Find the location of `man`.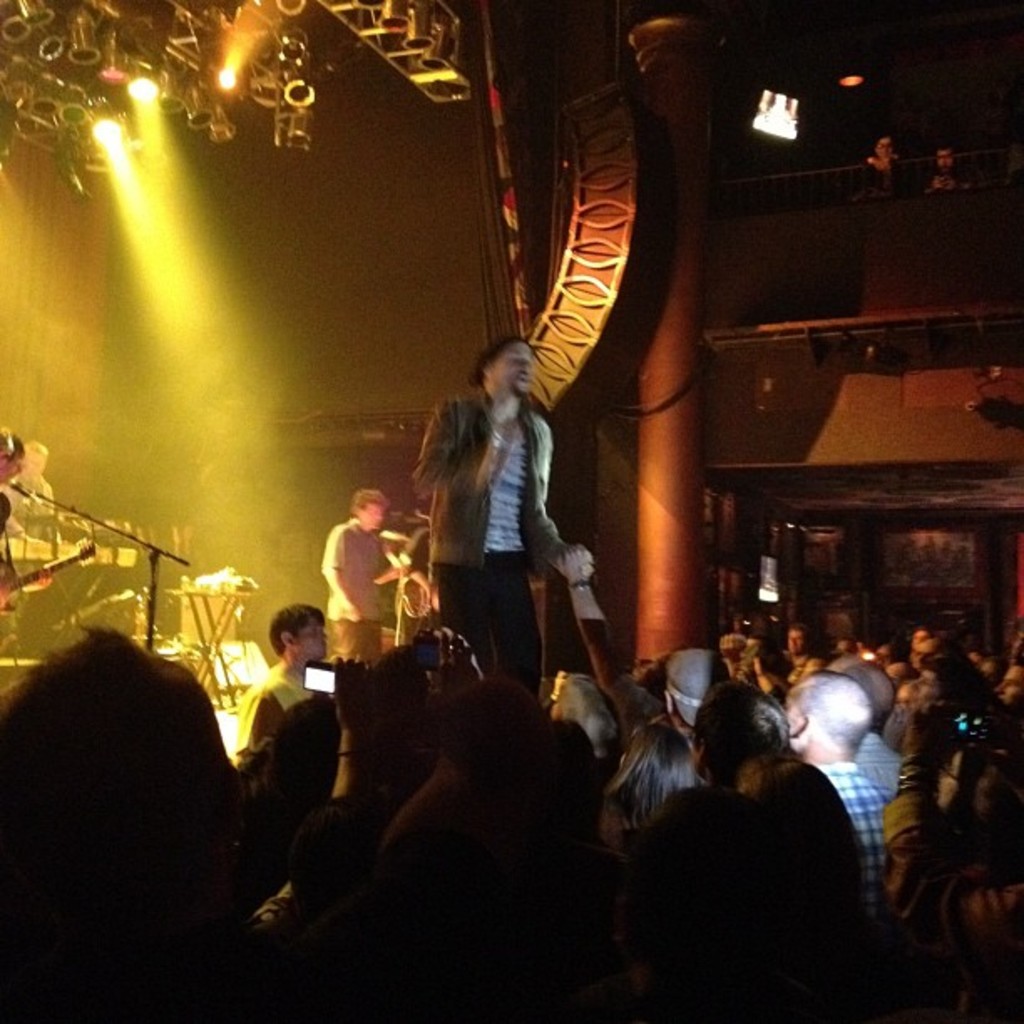
Location: 308, 475, 417, 658.
